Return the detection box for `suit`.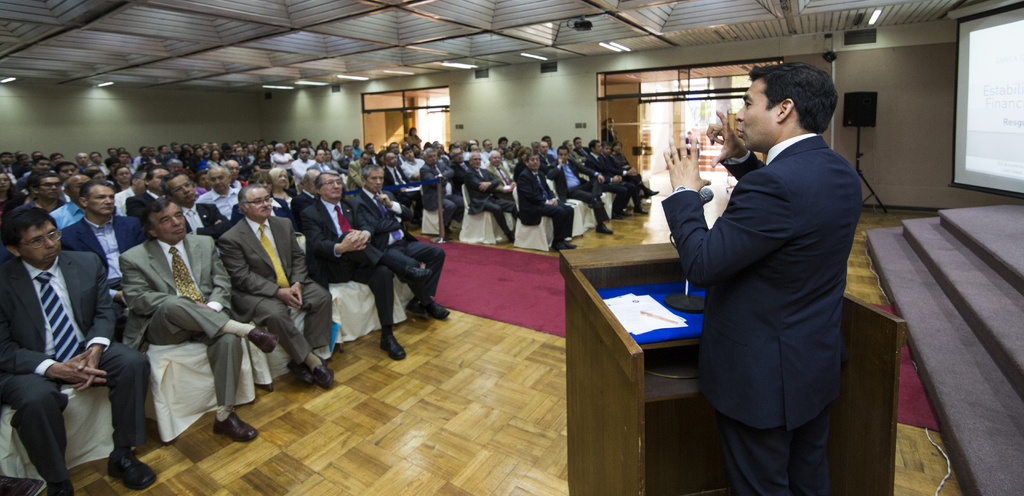
select_region(650, 97, 873, 458).
